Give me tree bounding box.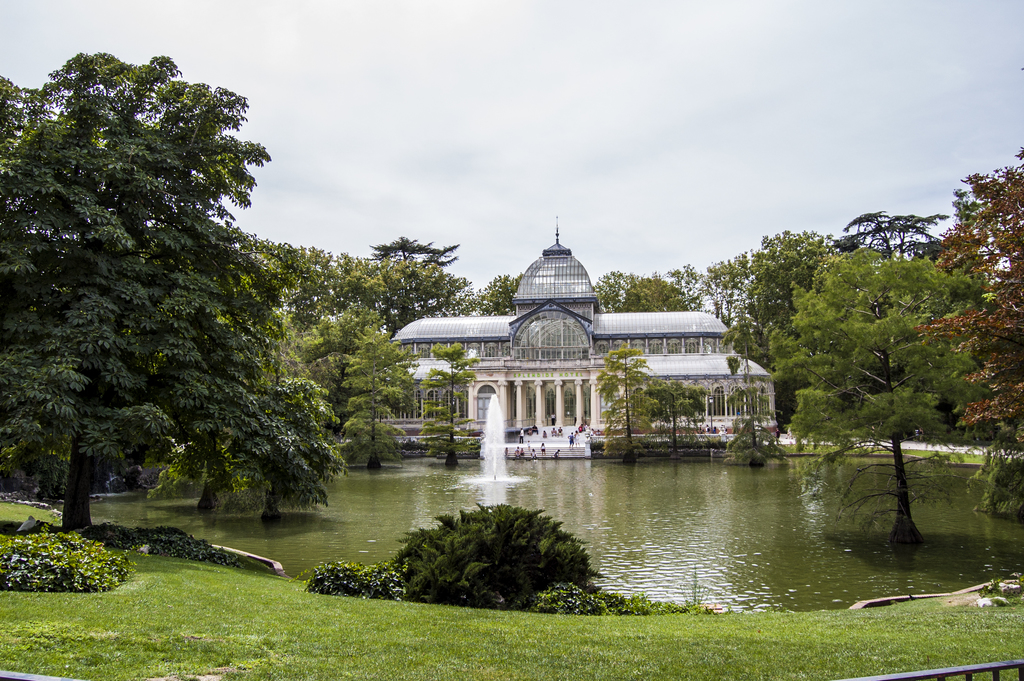
<bbox>413, 339, 494, 472</bbox>.
